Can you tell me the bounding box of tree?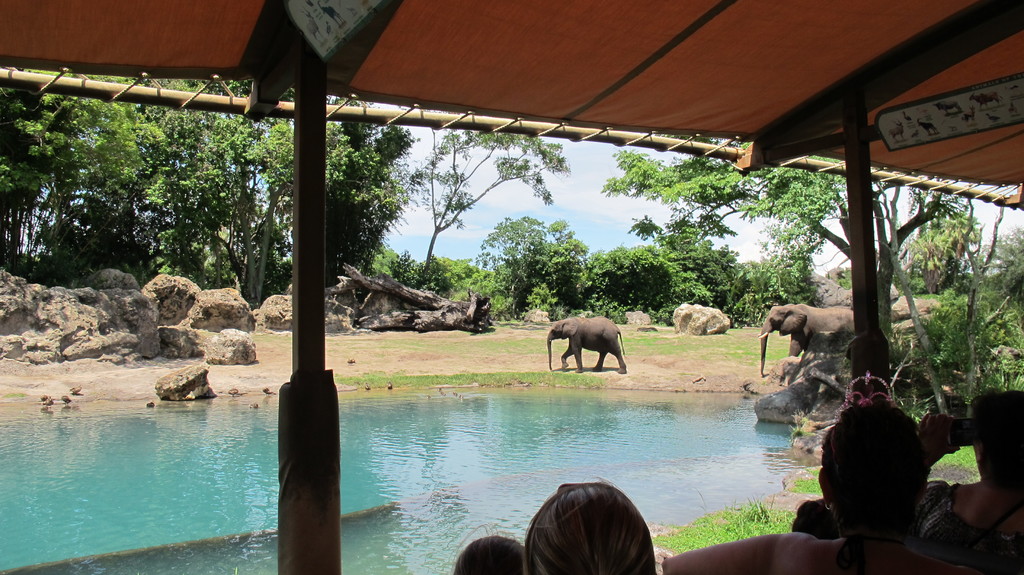
(251,95,424,291).
